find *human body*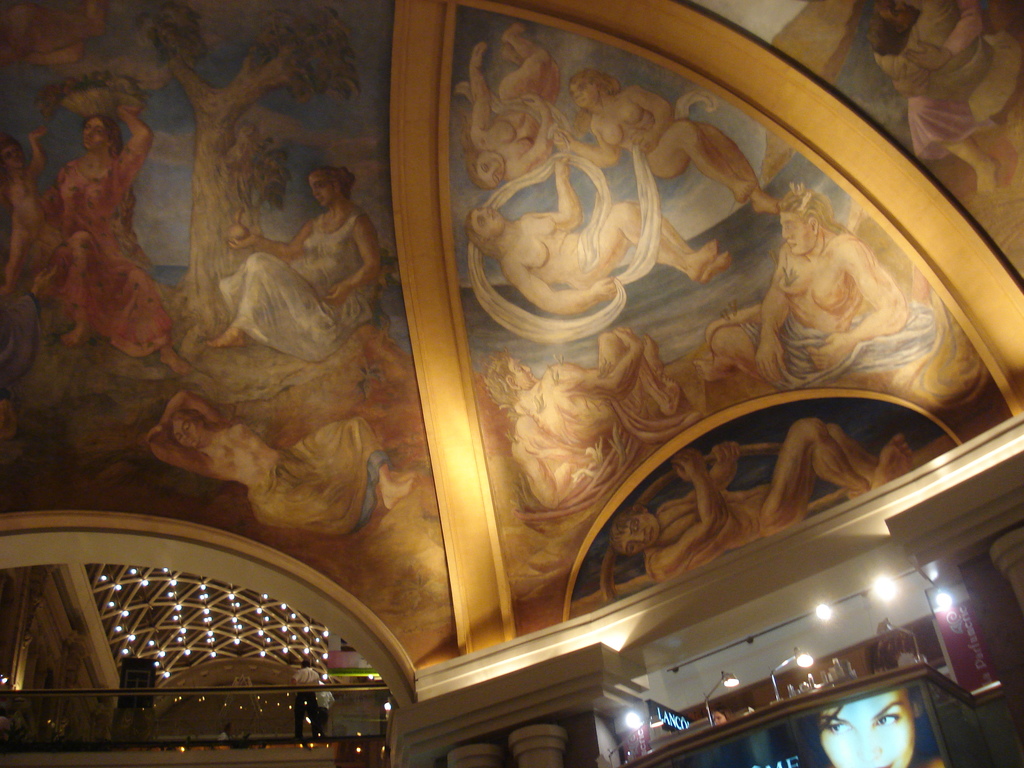
x1=703 y1=168 x2=904 y2=388
